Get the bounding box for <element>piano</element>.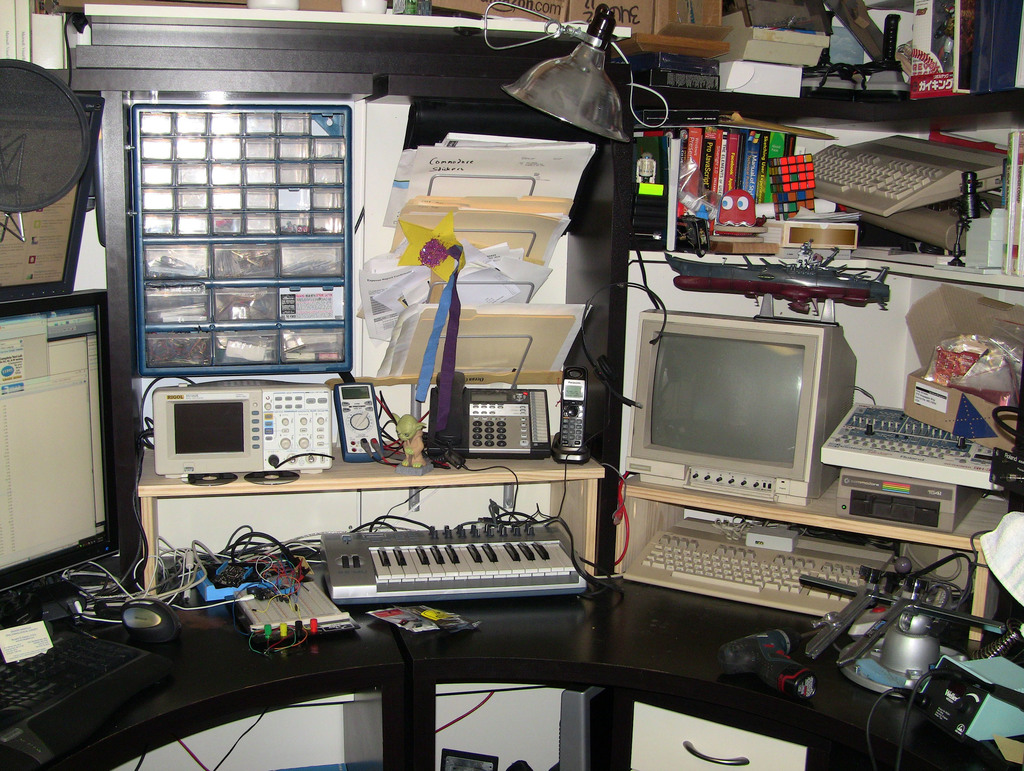
bbox=[327, 524, 635, 629].
